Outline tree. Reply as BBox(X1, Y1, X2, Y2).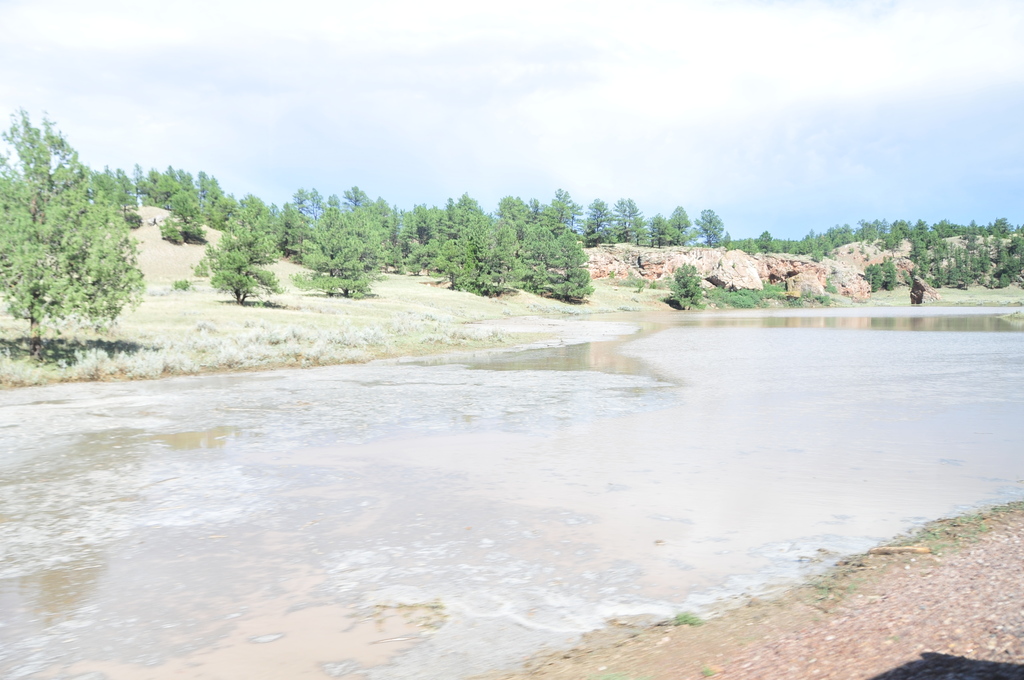
BBox(197, 175, 223, 222).
